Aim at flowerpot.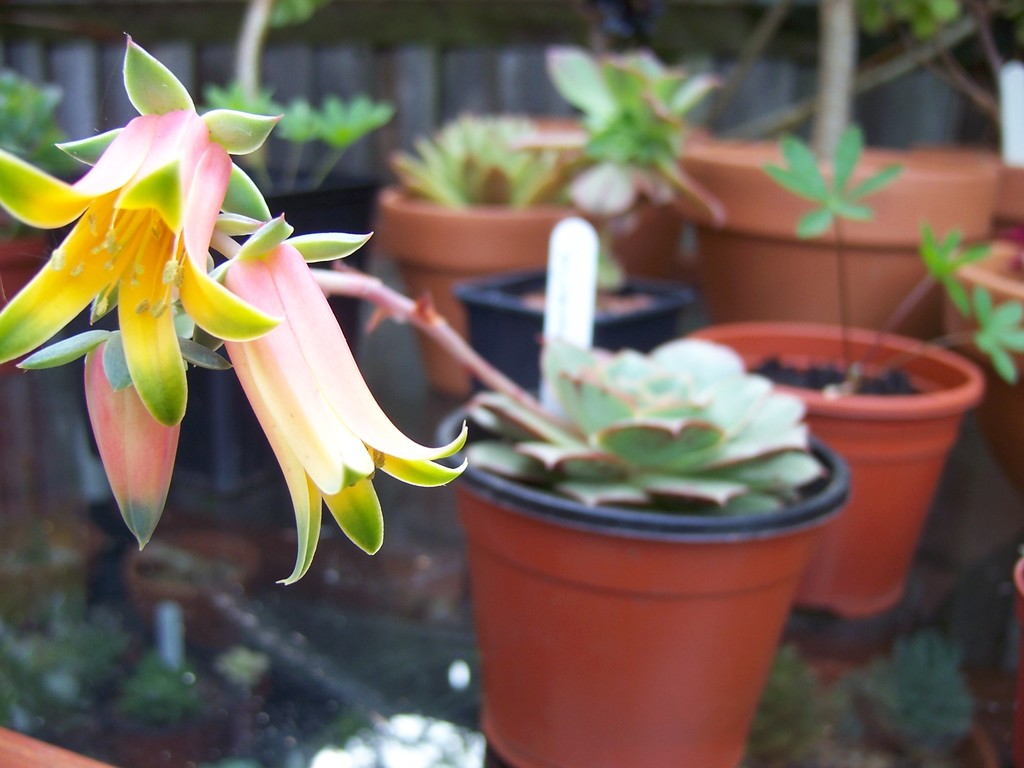
Aimed at [934,238,1023,499].
